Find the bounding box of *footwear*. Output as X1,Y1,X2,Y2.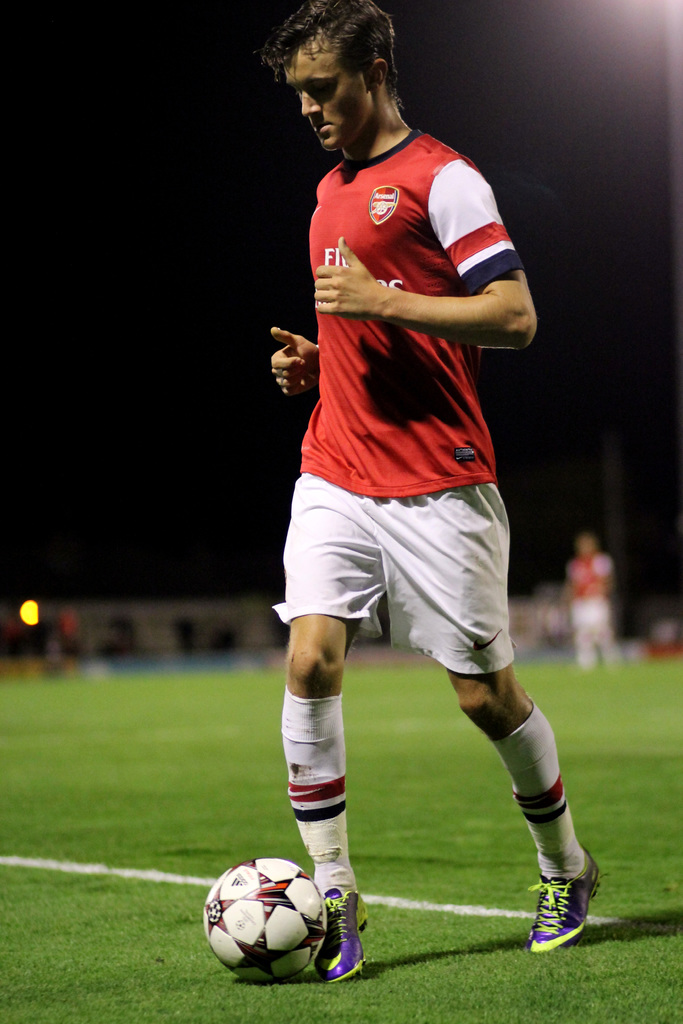
315,892,375,981.
